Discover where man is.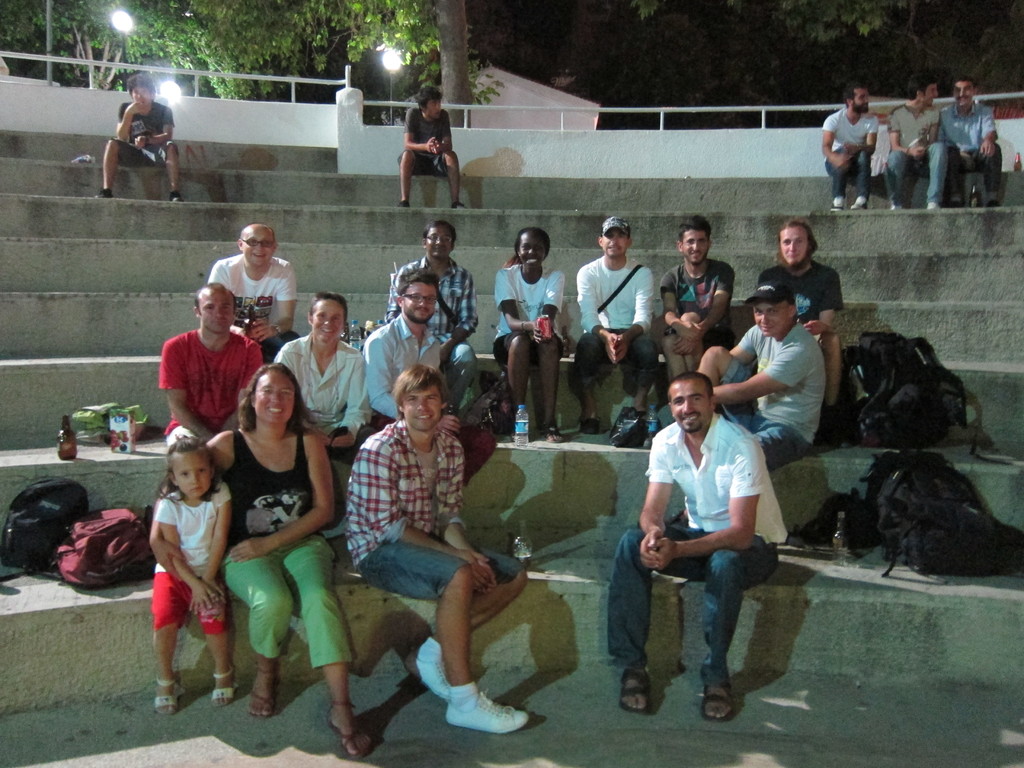
Discovered at x1=158 y1=281 x2=269 y2=446.
